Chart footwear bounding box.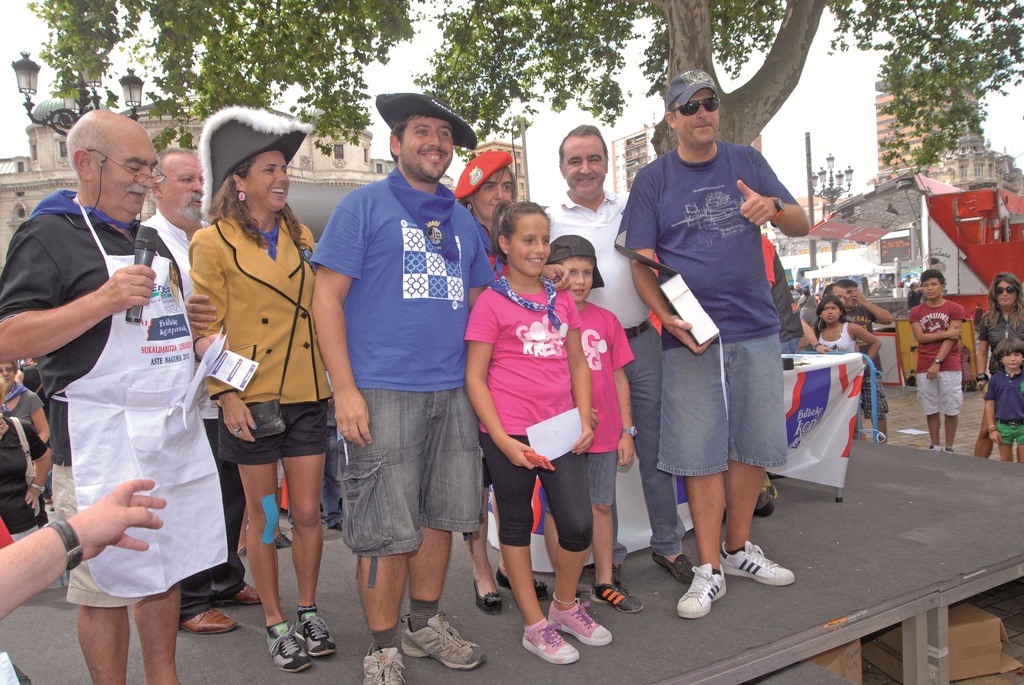
Charted: 548 597 612 649.
